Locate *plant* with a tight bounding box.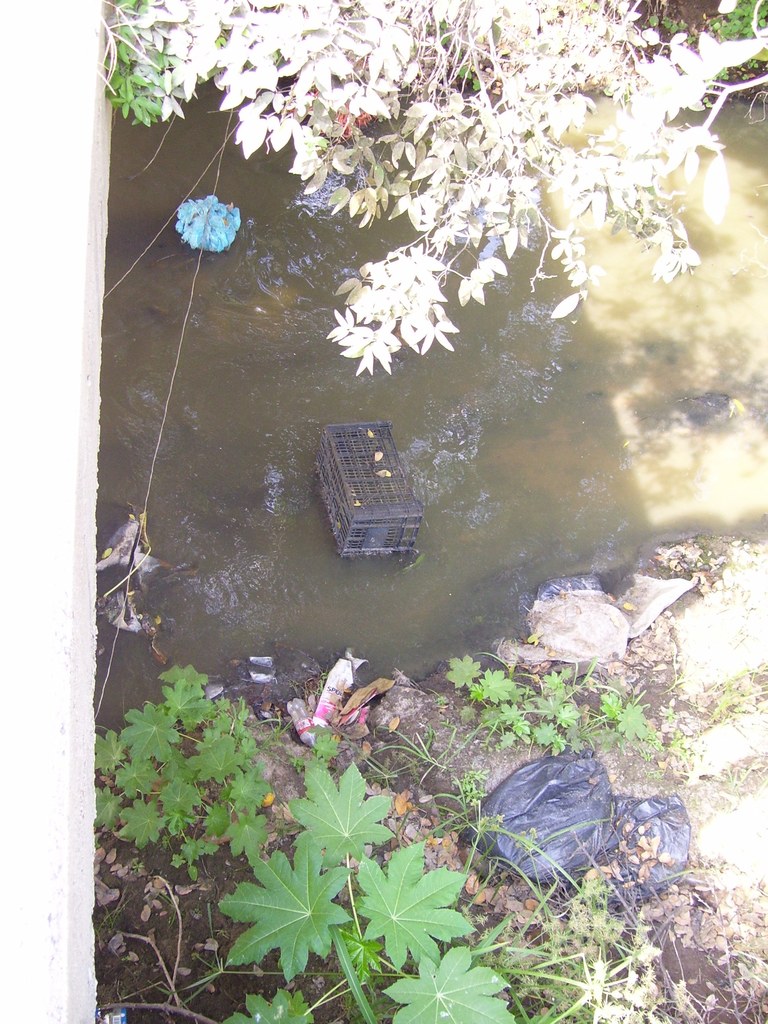
643 4 767 88.
